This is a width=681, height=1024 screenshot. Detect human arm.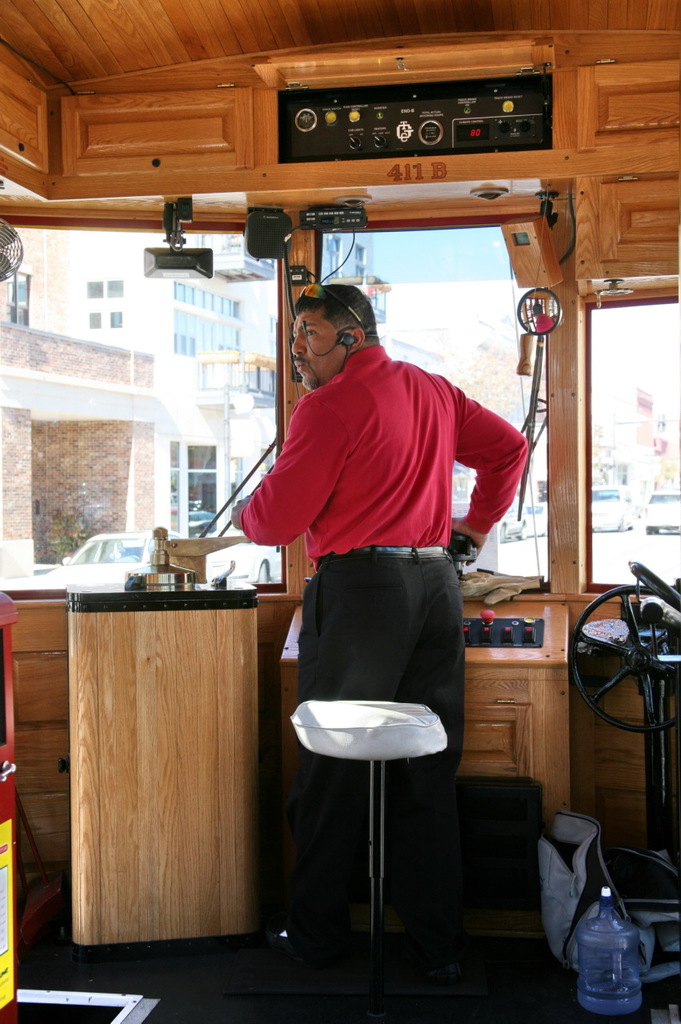
box=[447, 368, 545, 575].
